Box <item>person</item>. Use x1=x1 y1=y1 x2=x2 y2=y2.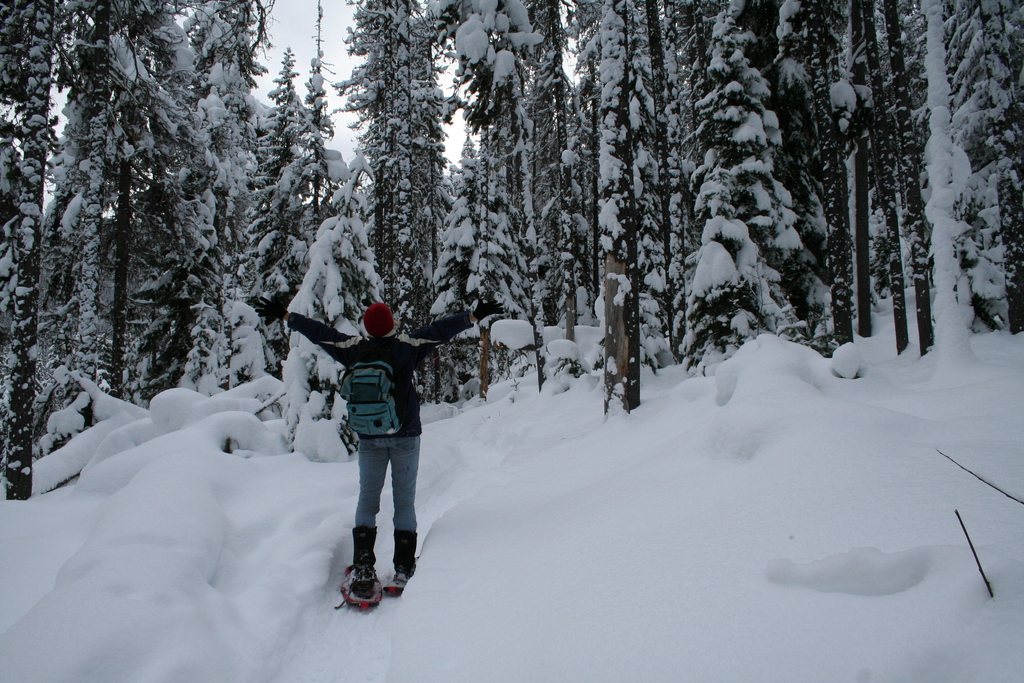
x1=246 y1=286 x2=514 y2=604.
